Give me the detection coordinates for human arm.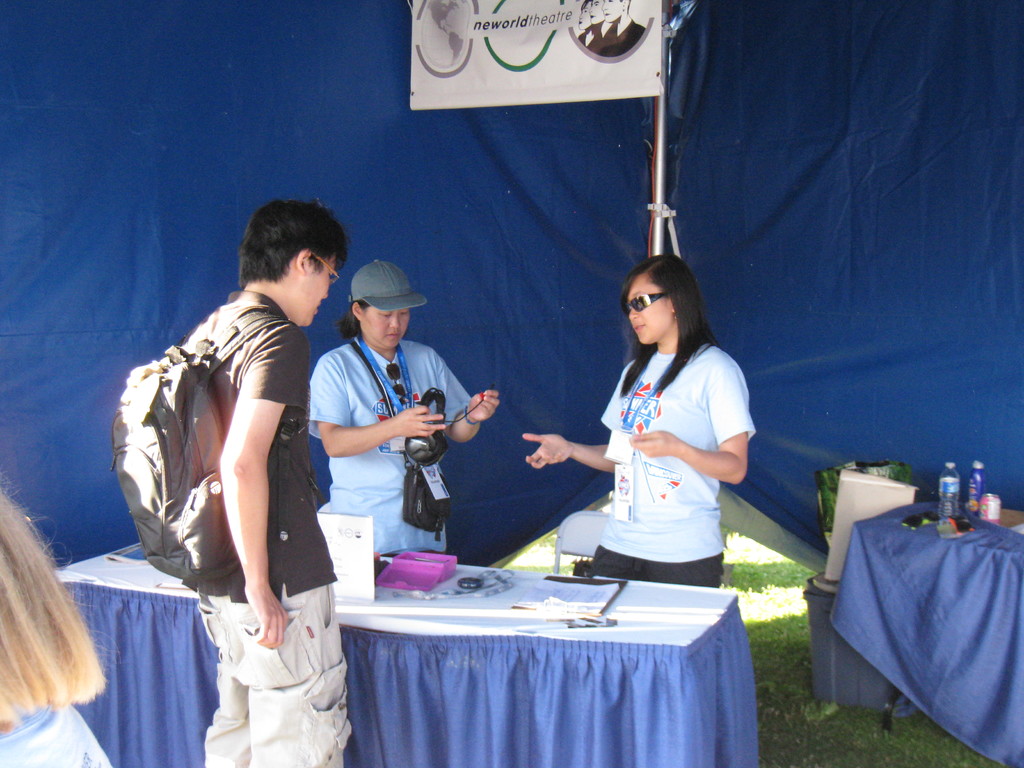
321,349,451,463.
